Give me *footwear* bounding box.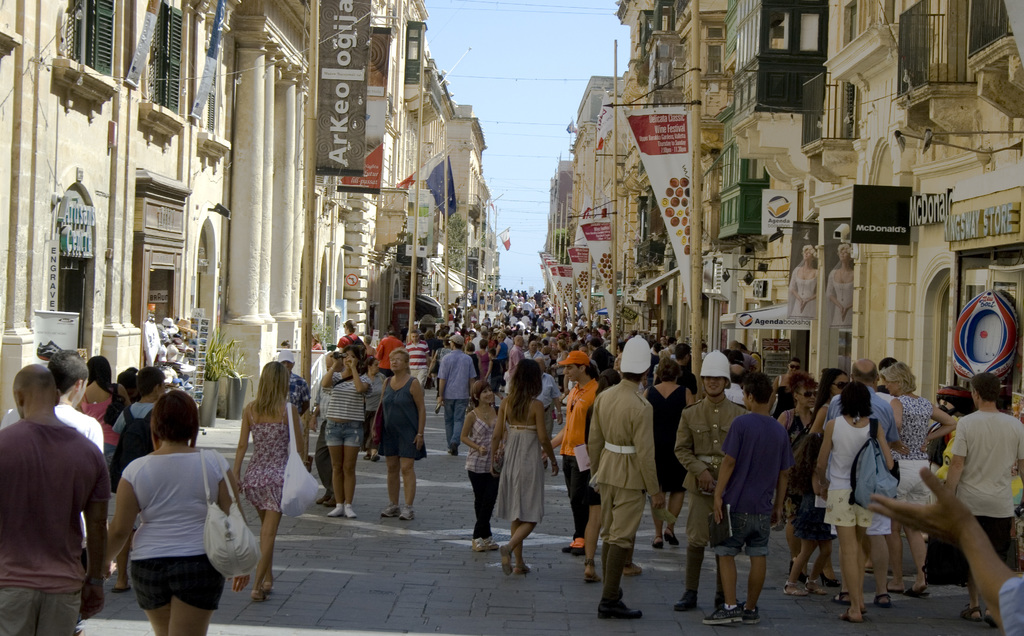
x1=344 y1=503 x2=358 y2=520.
